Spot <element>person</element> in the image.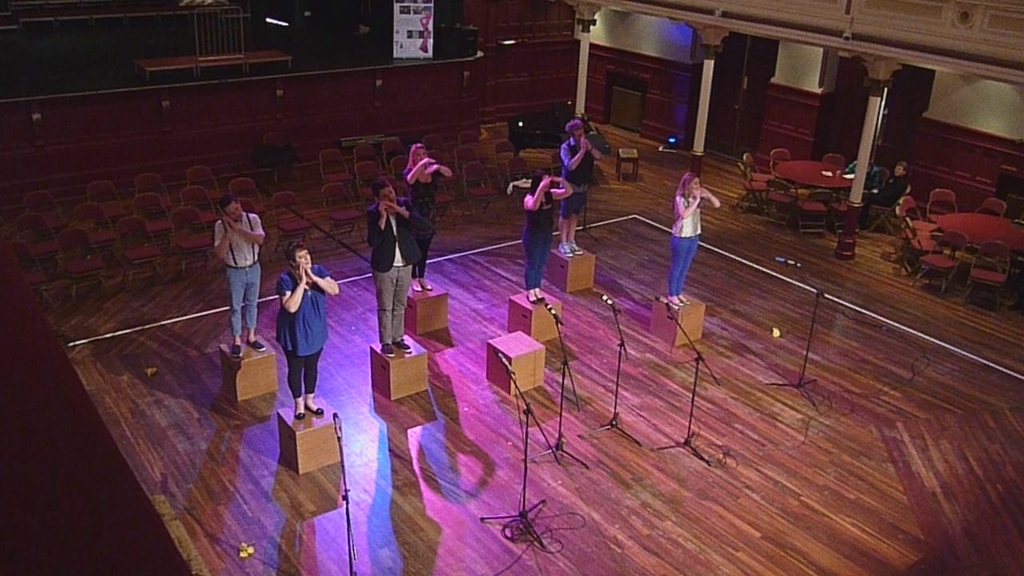
<element>person</element> found at (x1=394, y1=145, x2=450, y2=291).
